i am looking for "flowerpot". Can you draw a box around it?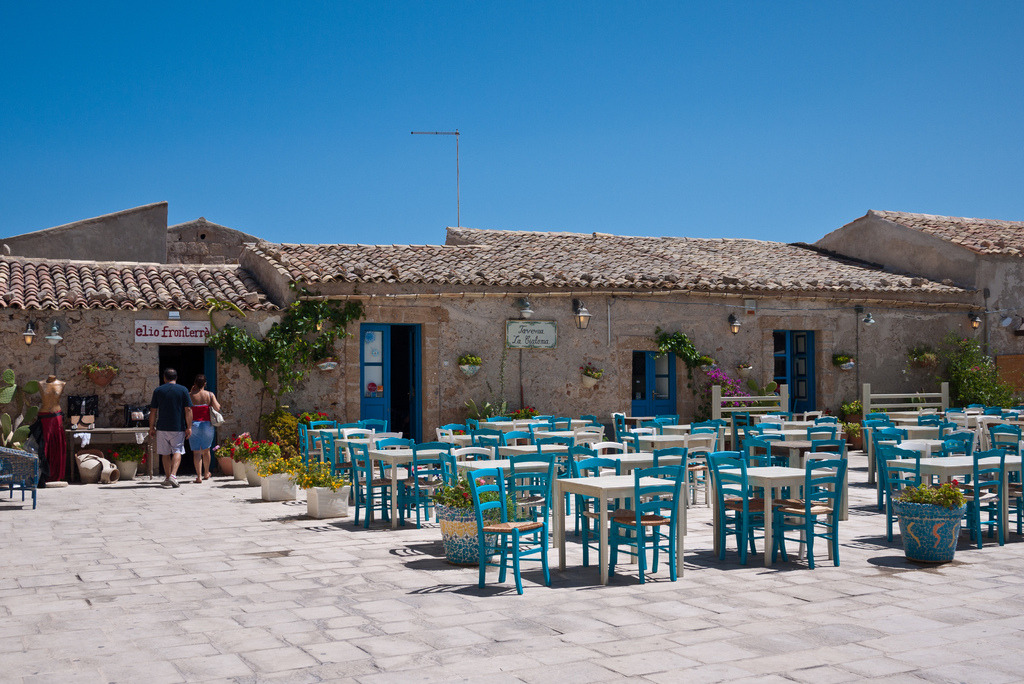
Sure, the bounding box is box(850, 425, 860, 448).
